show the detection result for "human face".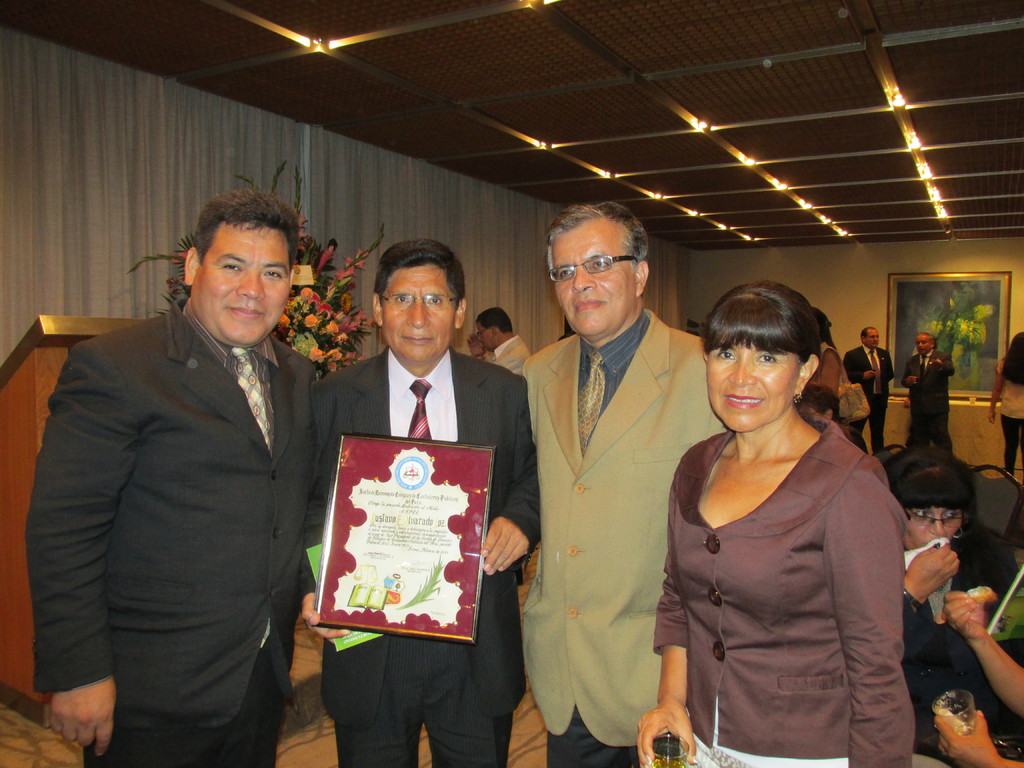
rect(866, 328, 879, 344).
